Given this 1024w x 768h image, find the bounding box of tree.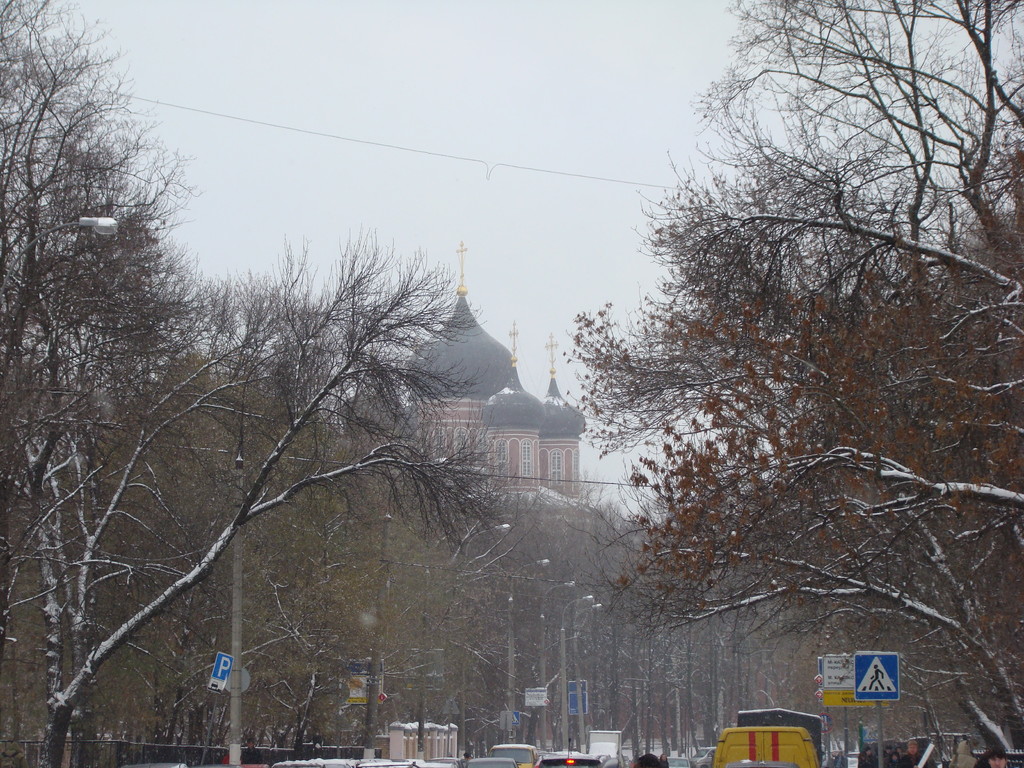
x1=0, y1=225, x2=522, y2=767.
